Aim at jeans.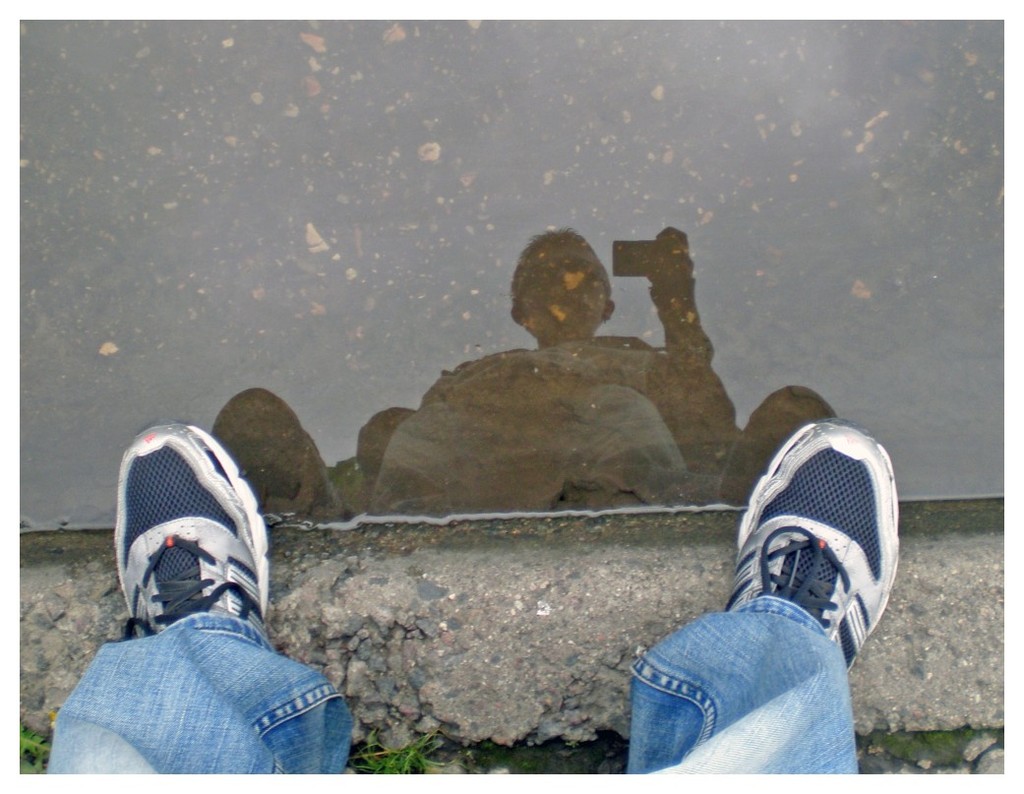
Aimed at {"left": 42, "top": 598, "right": 843, "bottom": 789}.
